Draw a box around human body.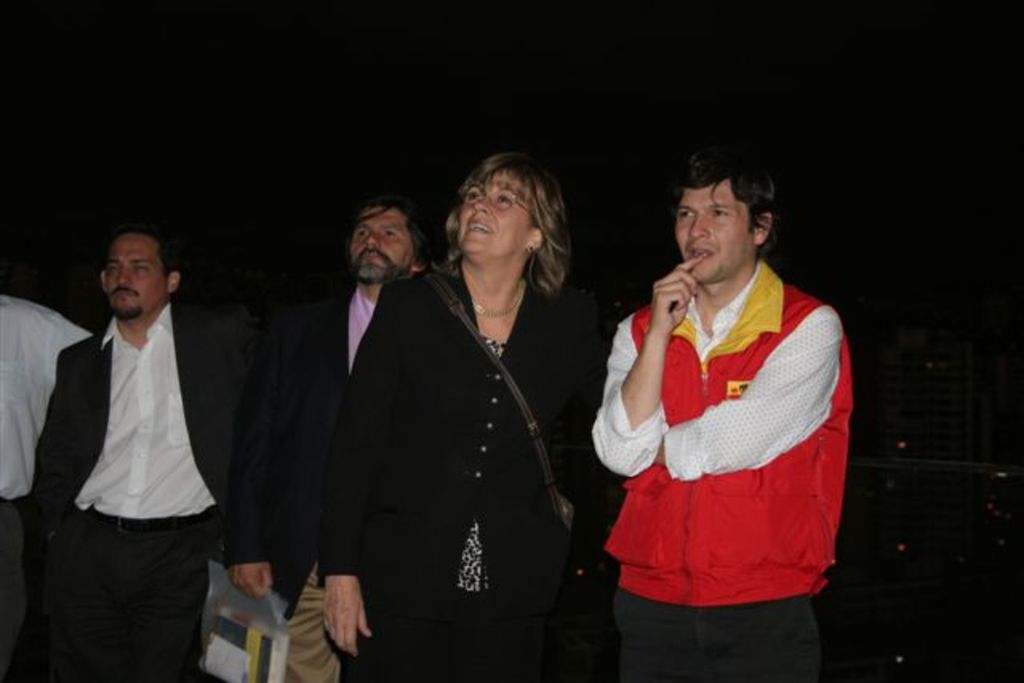
pyautogui.locateOnScreen(323, 262, 622, 681).
